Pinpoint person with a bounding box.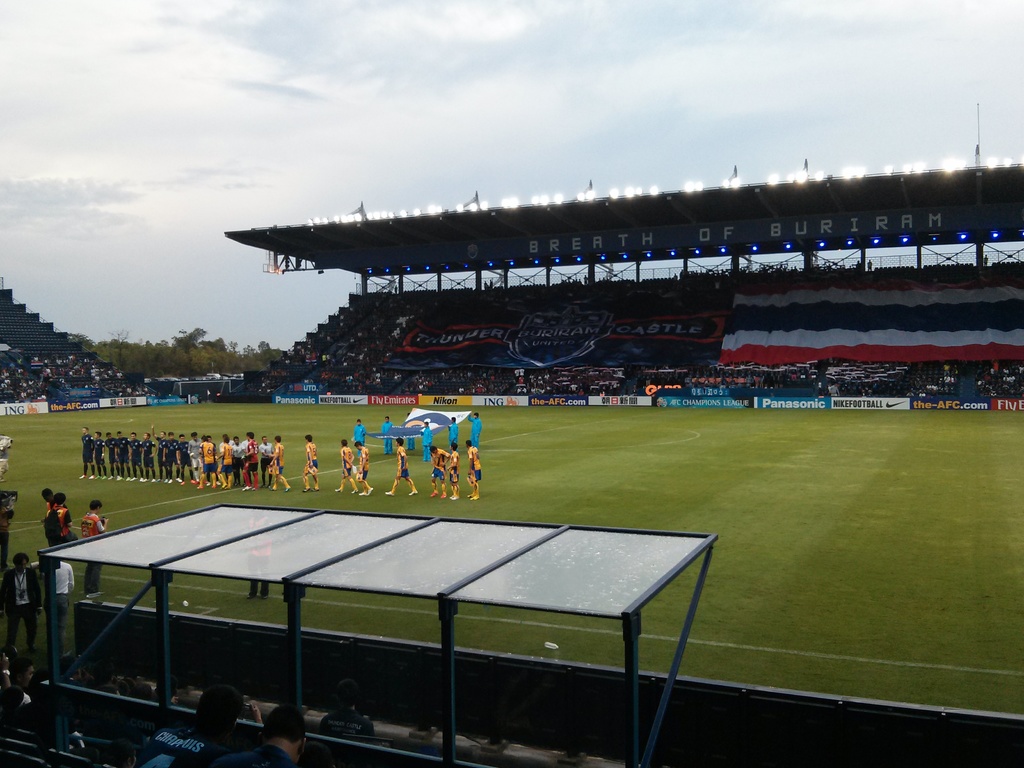
[429,445,451,499].
